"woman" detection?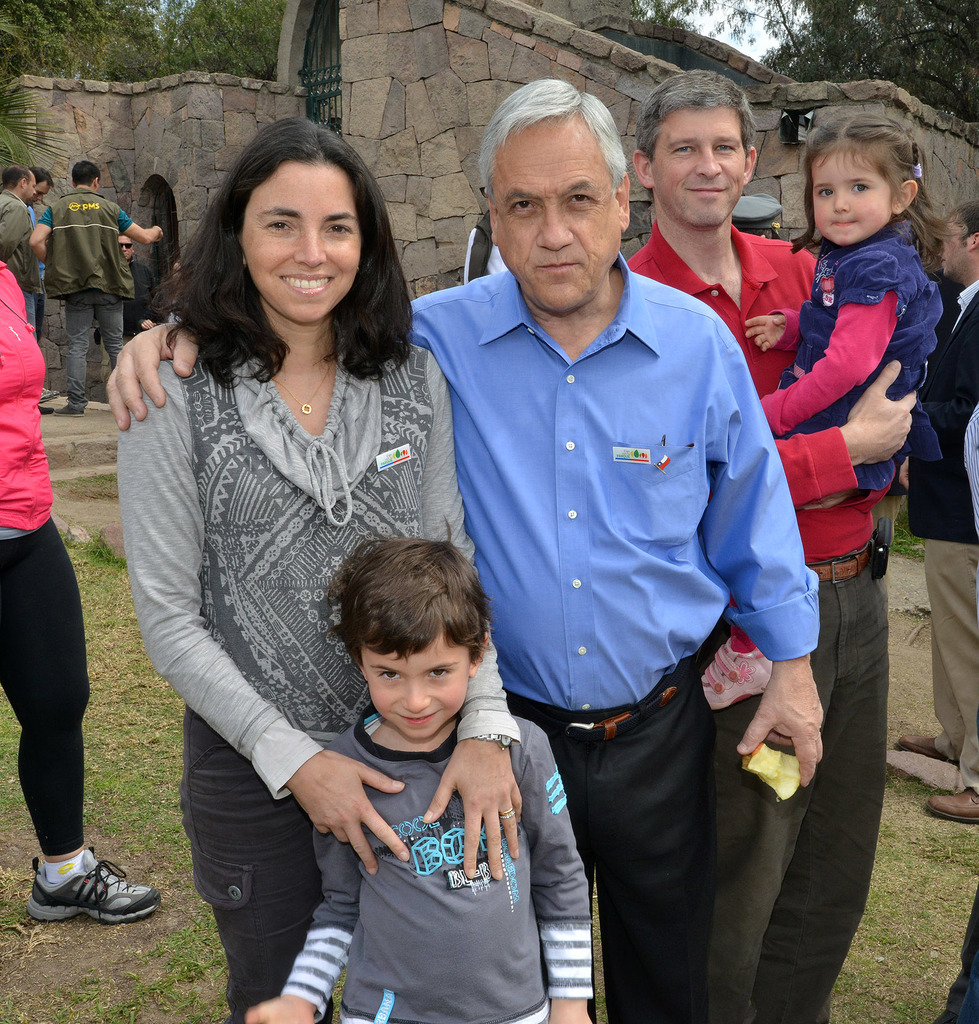
l=0, t=262, r=165, b=916
